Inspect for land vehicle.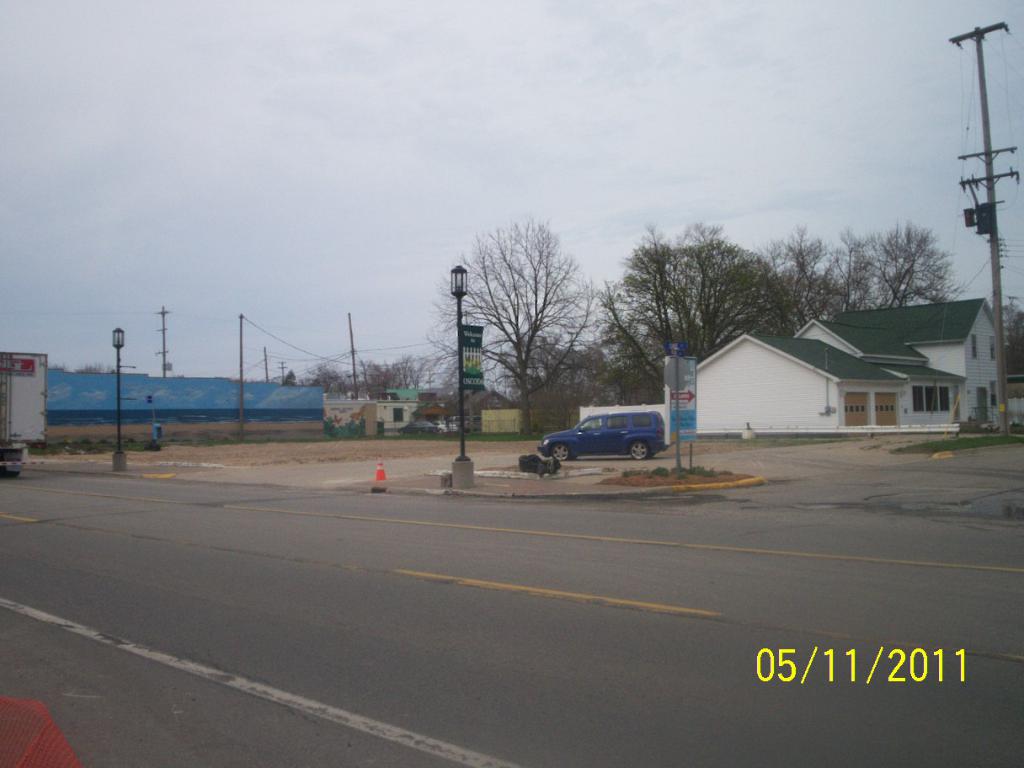
Inspection: bbox=(539, 411, 670, 461).
